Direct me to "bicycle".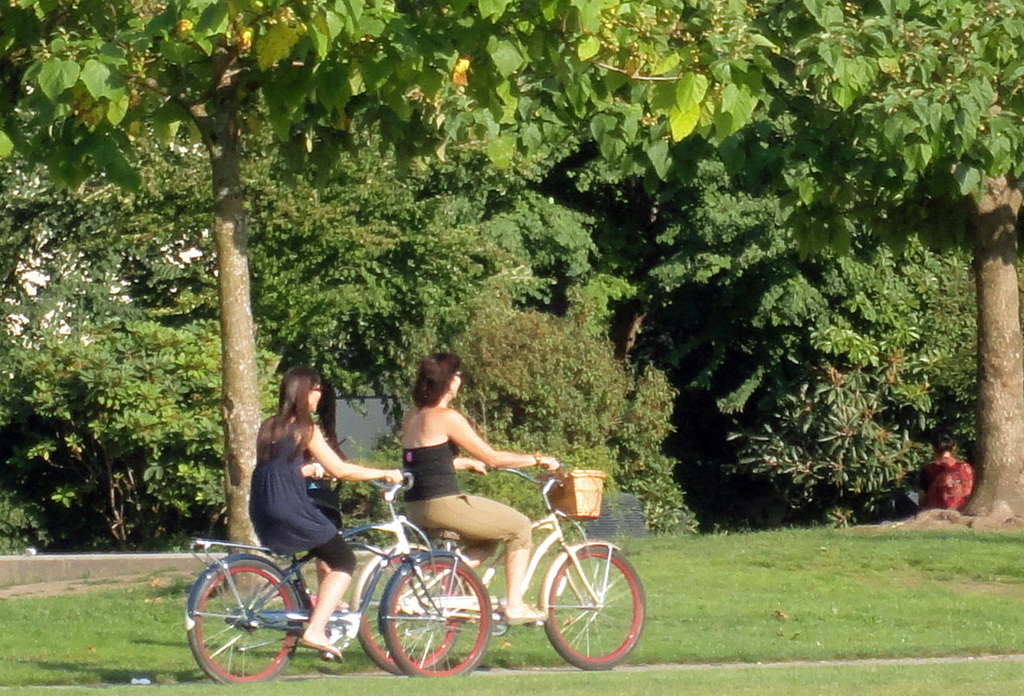
Direction: {"x1": 378, "y1": 458, "x2": 644, "y2": 680}.
